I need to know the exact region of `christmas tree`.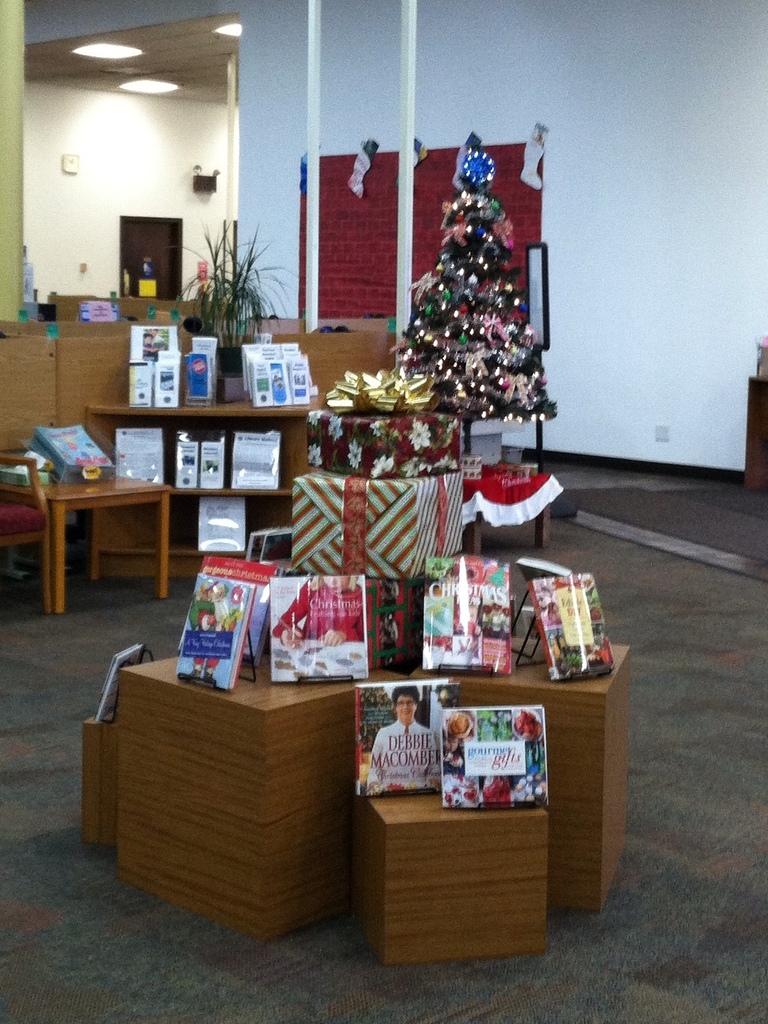
Region: x1=388 y1=130 x2=567 y2=431.
